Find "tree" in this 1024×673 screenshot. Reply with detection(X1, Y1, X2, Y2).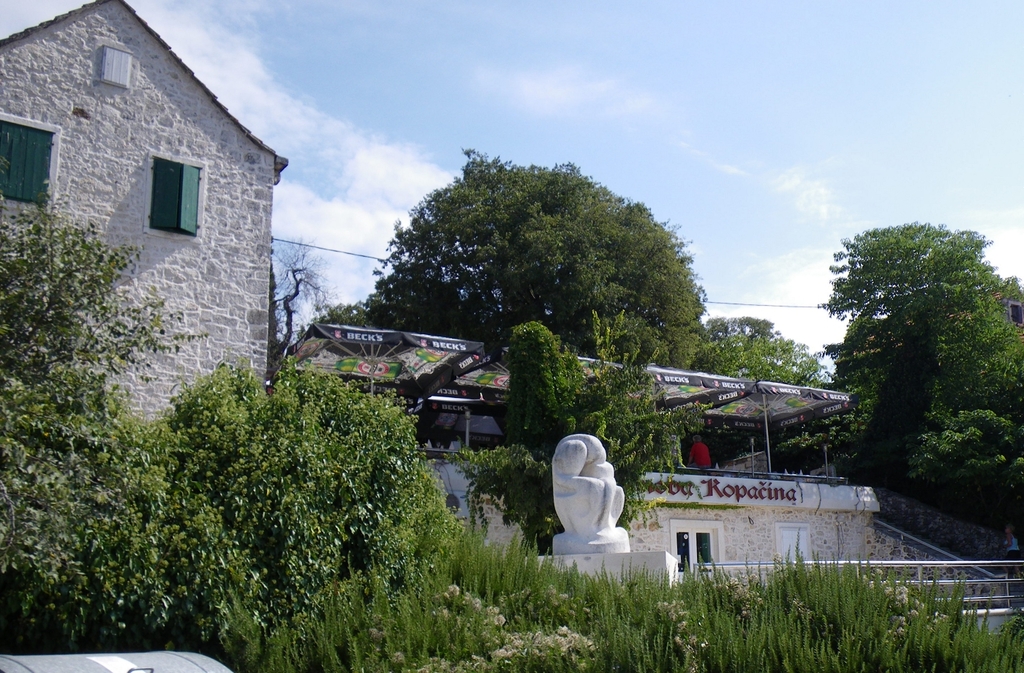
detection(820, 180, 1013, 562).
